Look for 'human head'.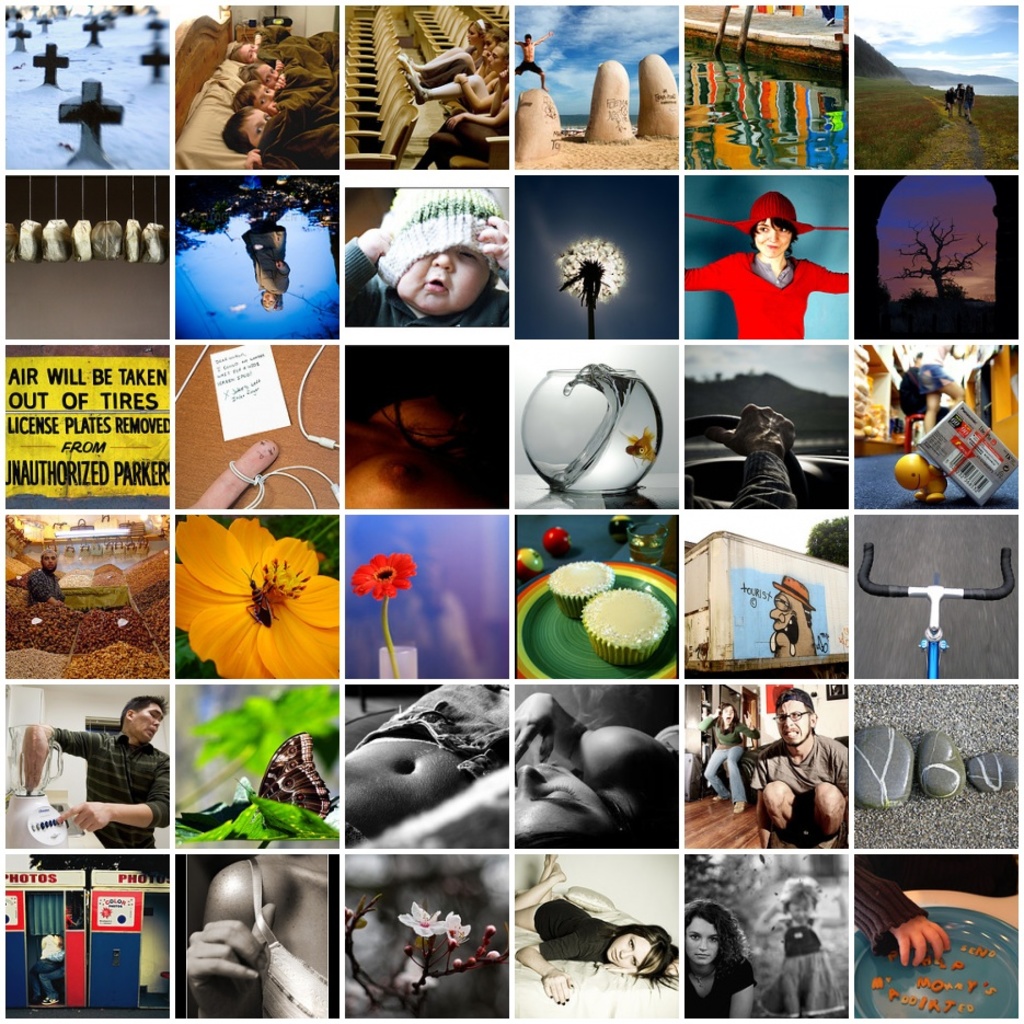
Found: region(605, 925, 678, 971).
